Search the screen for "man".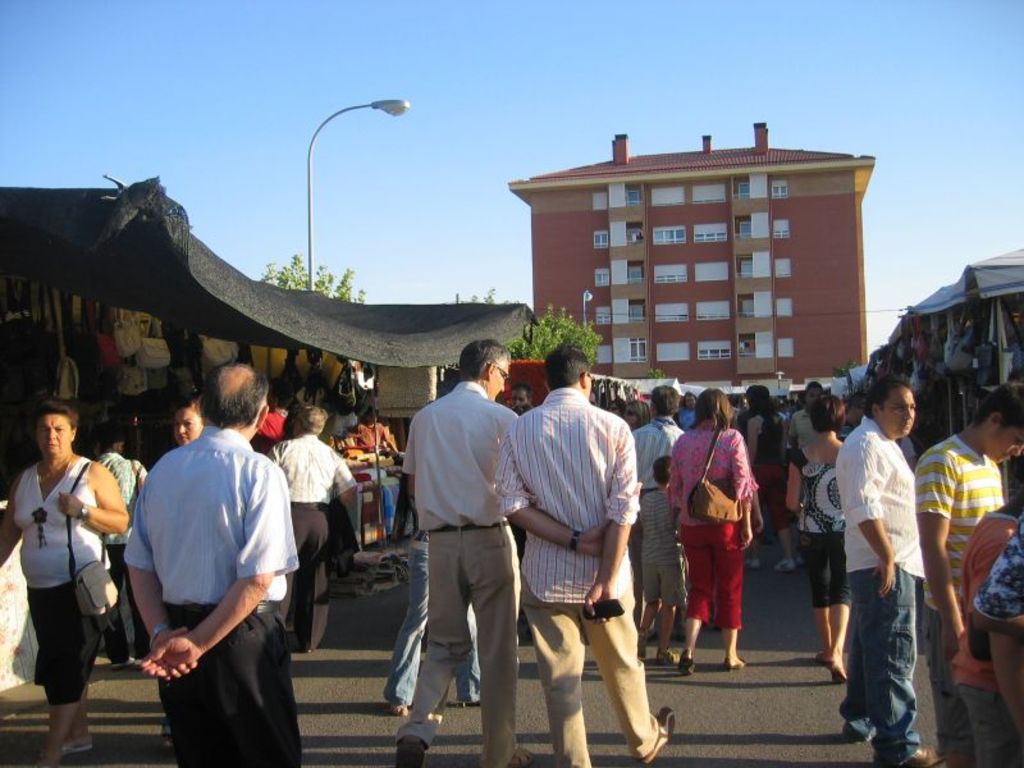
Found at (x1=389, y1=334, x2=522, y2=767).
